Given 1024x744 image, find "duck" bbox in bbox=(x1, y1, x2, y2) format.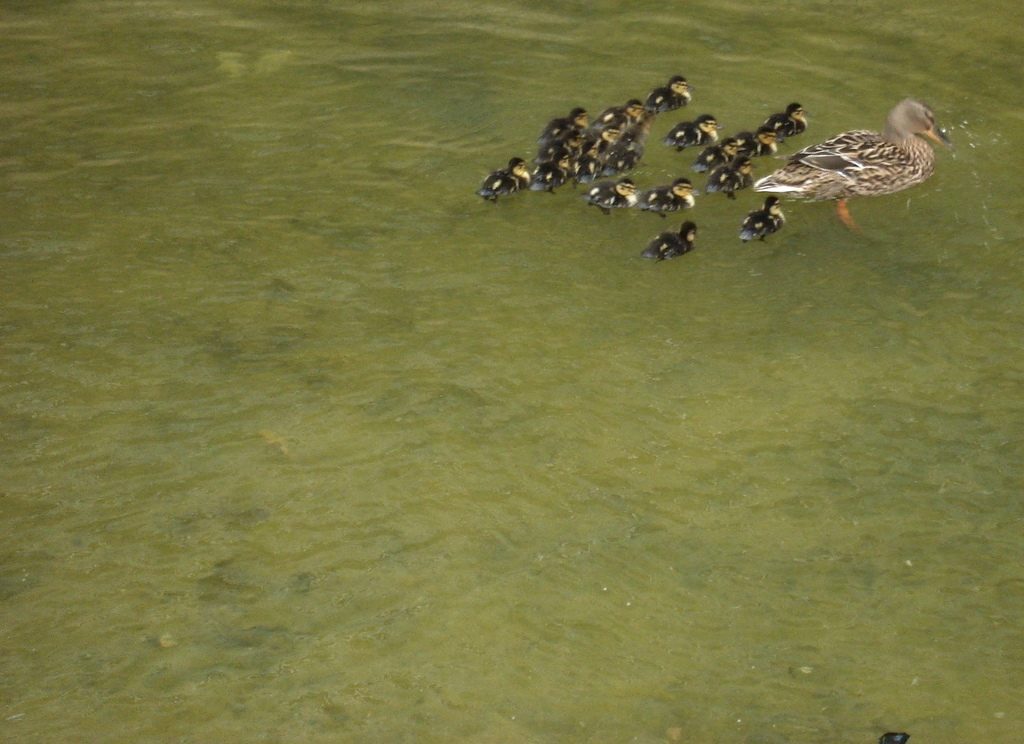
bbox=(672, 109, 724, 149).
